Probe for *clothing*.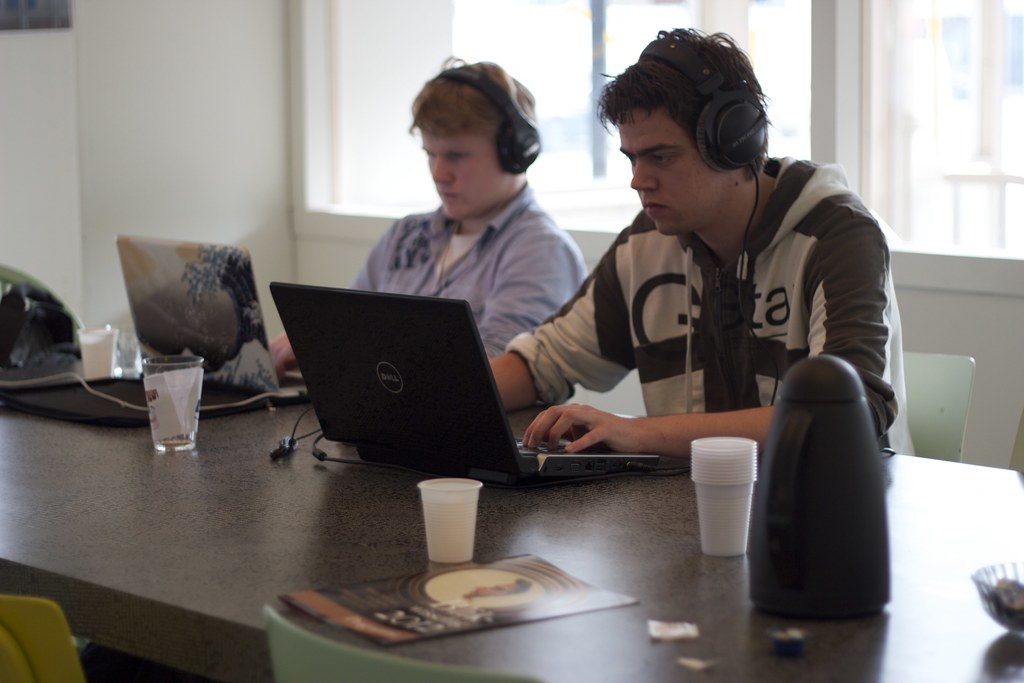
Probe result: x1=342, y1=174, x2=591, y2=362.
